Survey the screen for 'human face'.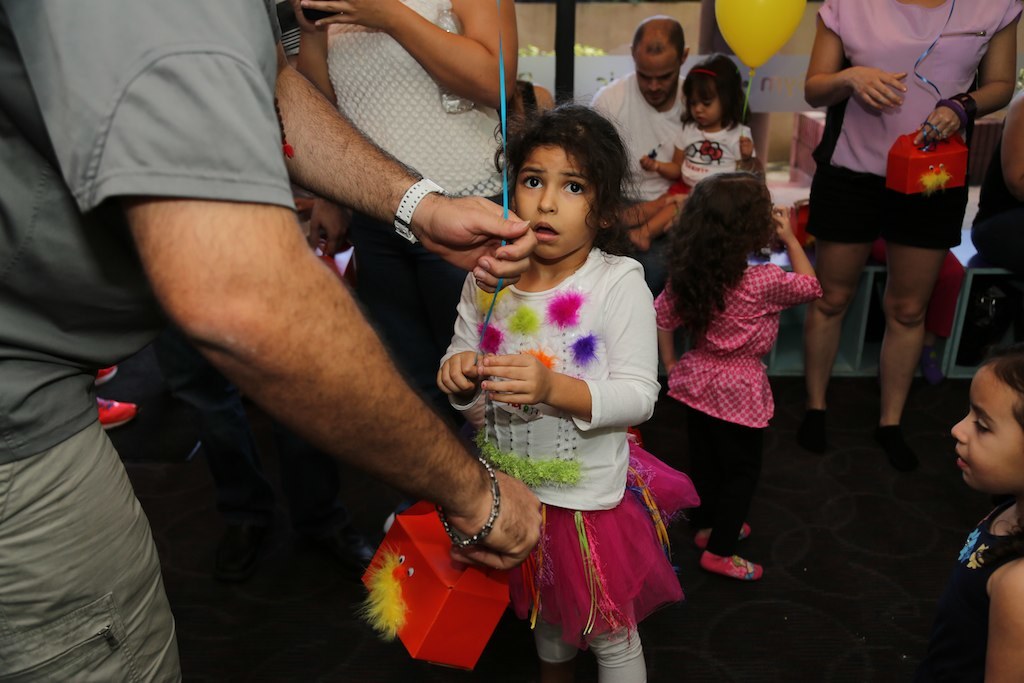
Survey found: {"left": 519, "top": 144, "right": 598, "bottom": 262}.
